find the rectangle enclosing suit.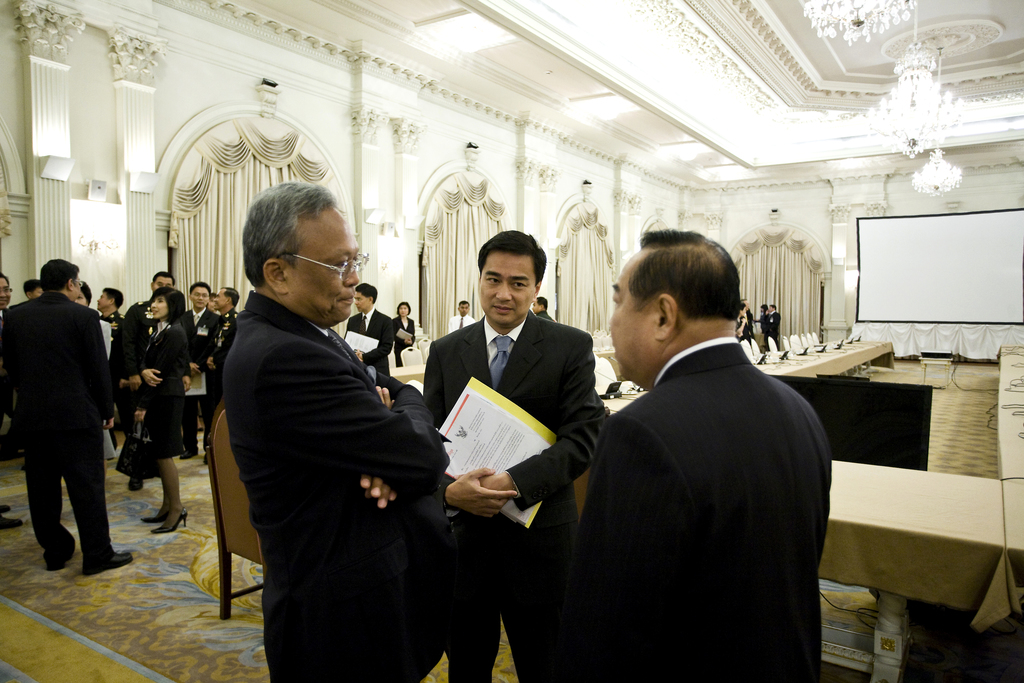
select_region(221, 289, 453, 682).
